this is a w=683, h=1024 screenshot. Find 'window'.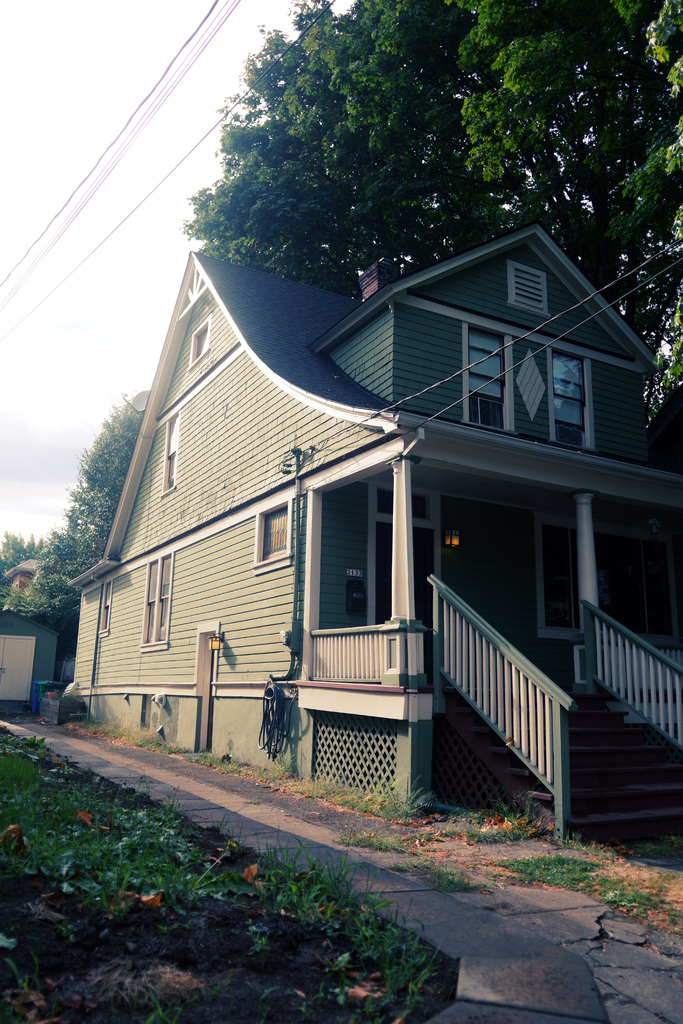
Bounding box: l=252, t=497, r=294, b=574.
